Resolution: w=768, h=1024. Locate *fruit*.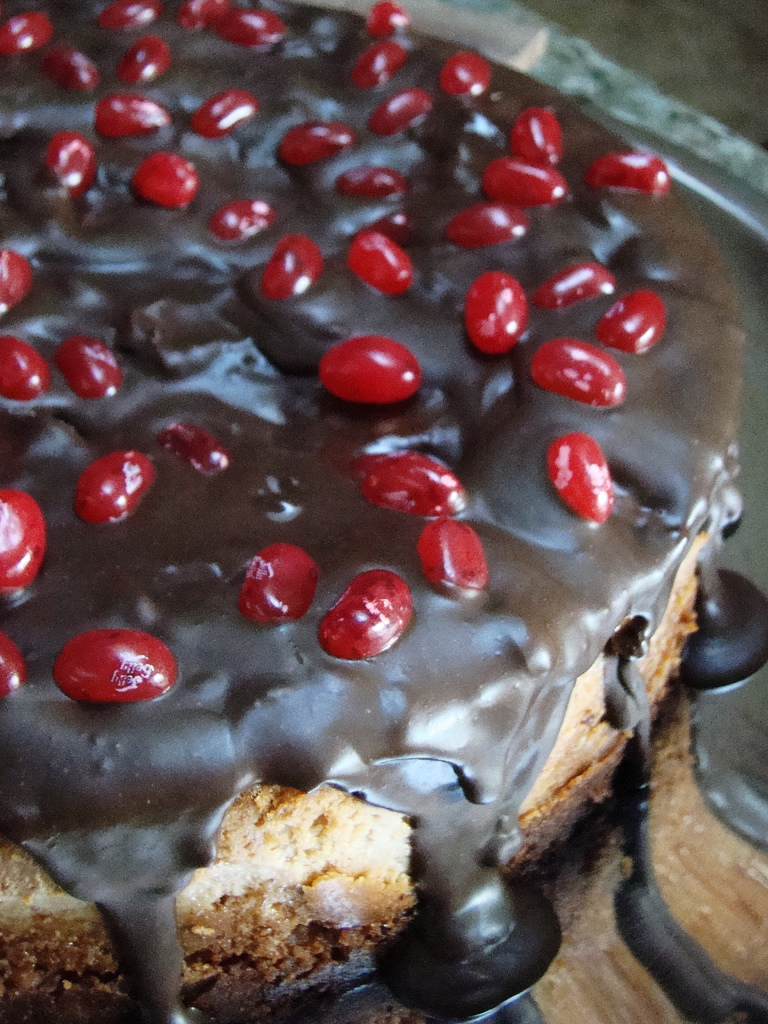
460, 269, 531, 349.
